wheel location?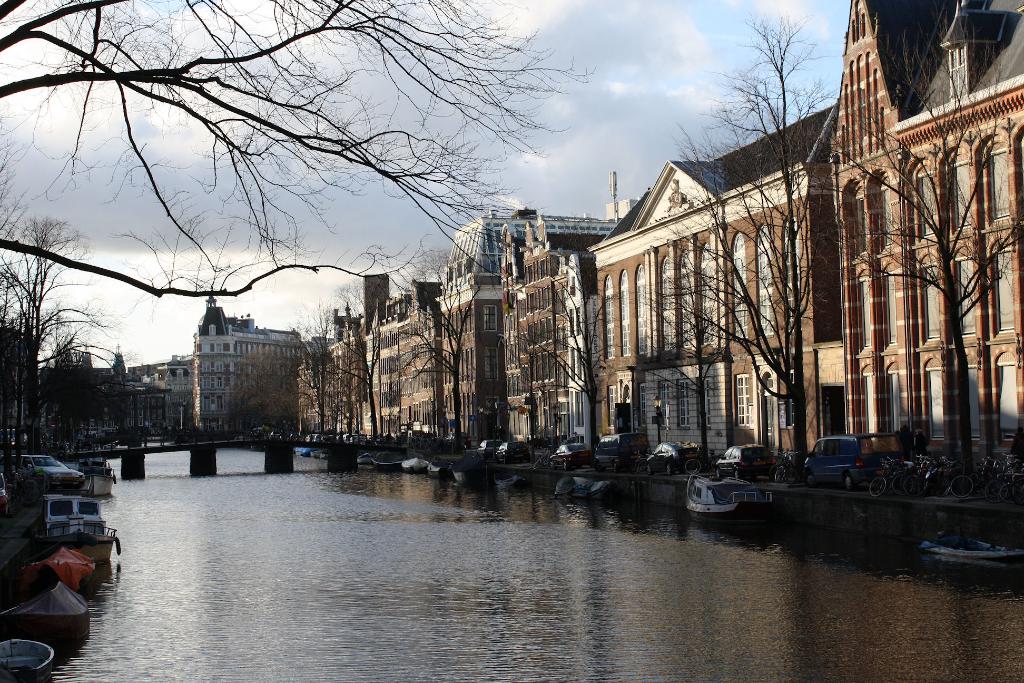
[left=611, top=463, right=625, bottom=475]
